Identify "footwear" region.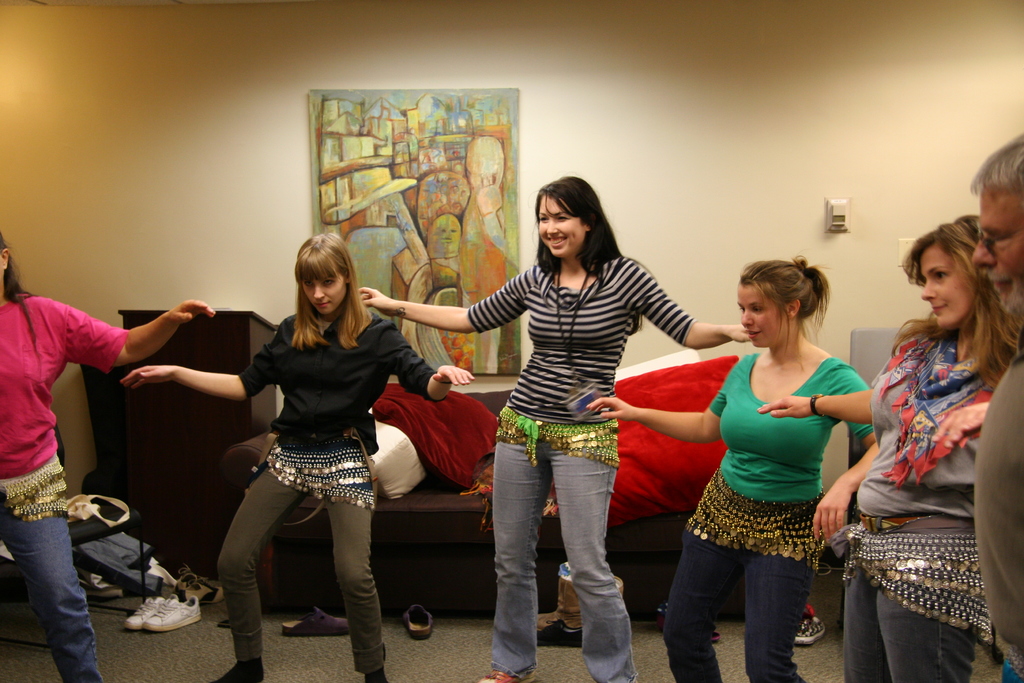
Region: 143/593/204/631.
